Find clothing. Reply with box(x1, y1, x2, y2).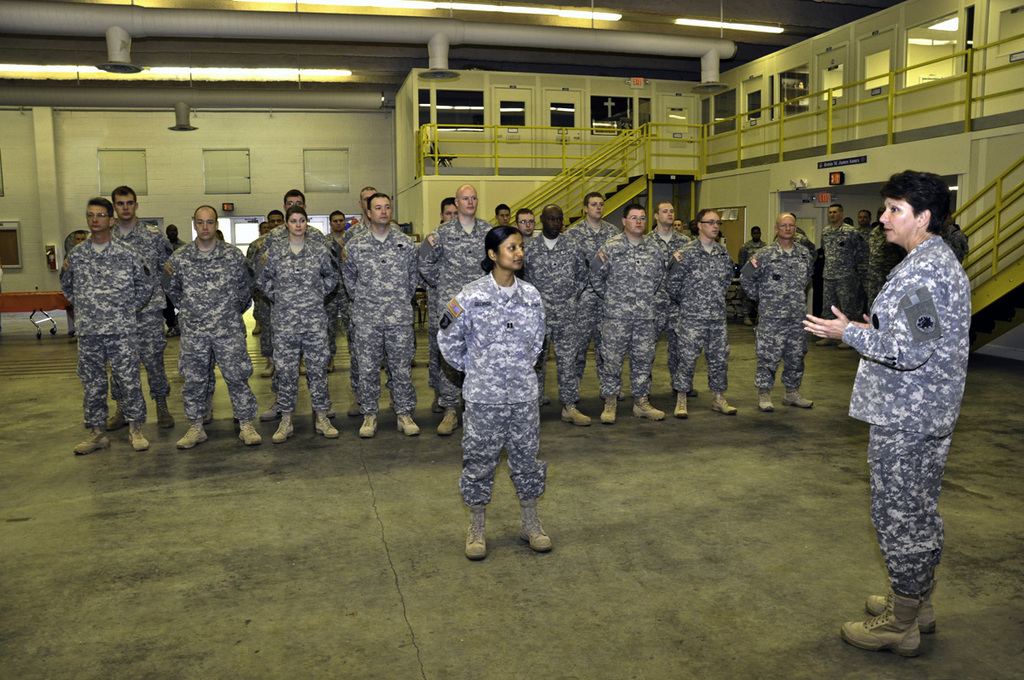
box(586, 235, 674, 399).
